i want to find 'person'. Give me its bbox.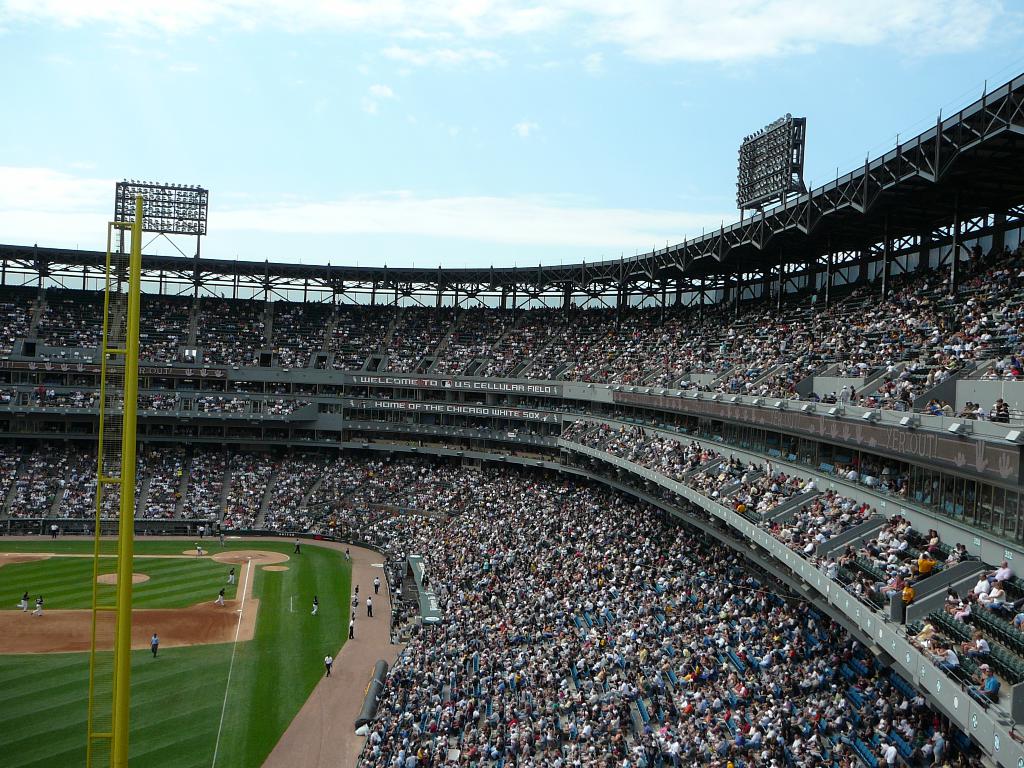
<bbox>150, 631, 162, 656</bbox>.
